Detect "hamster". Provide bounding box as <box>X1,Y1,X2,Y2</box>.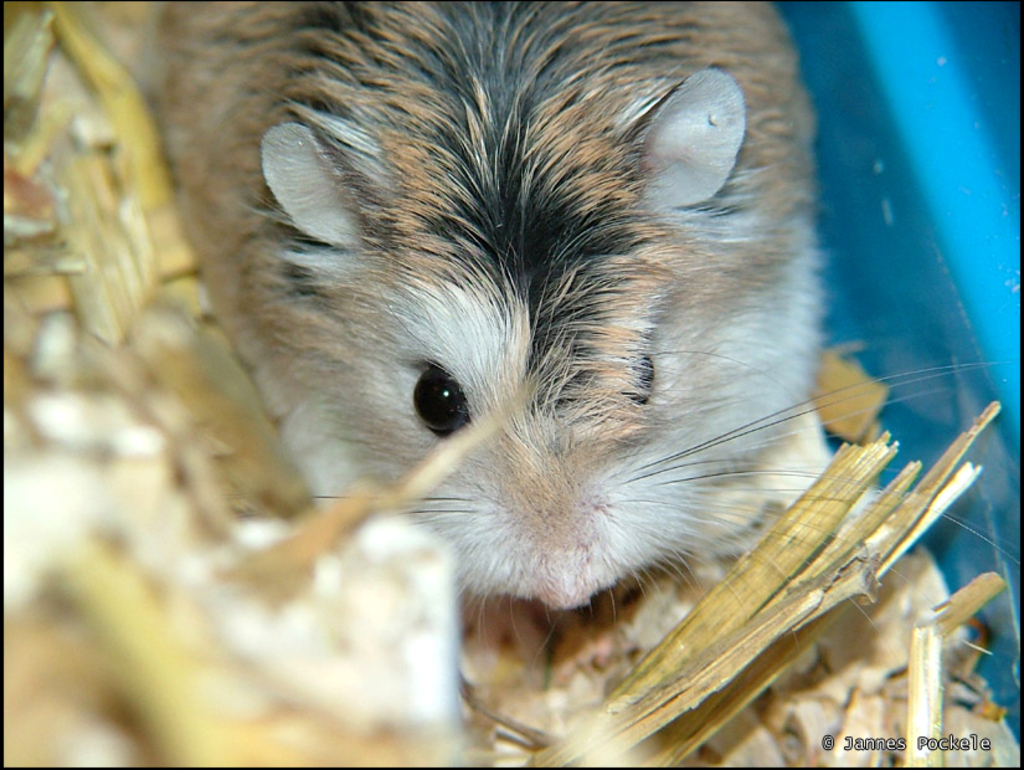
<box>140,0,999,689</box>.
